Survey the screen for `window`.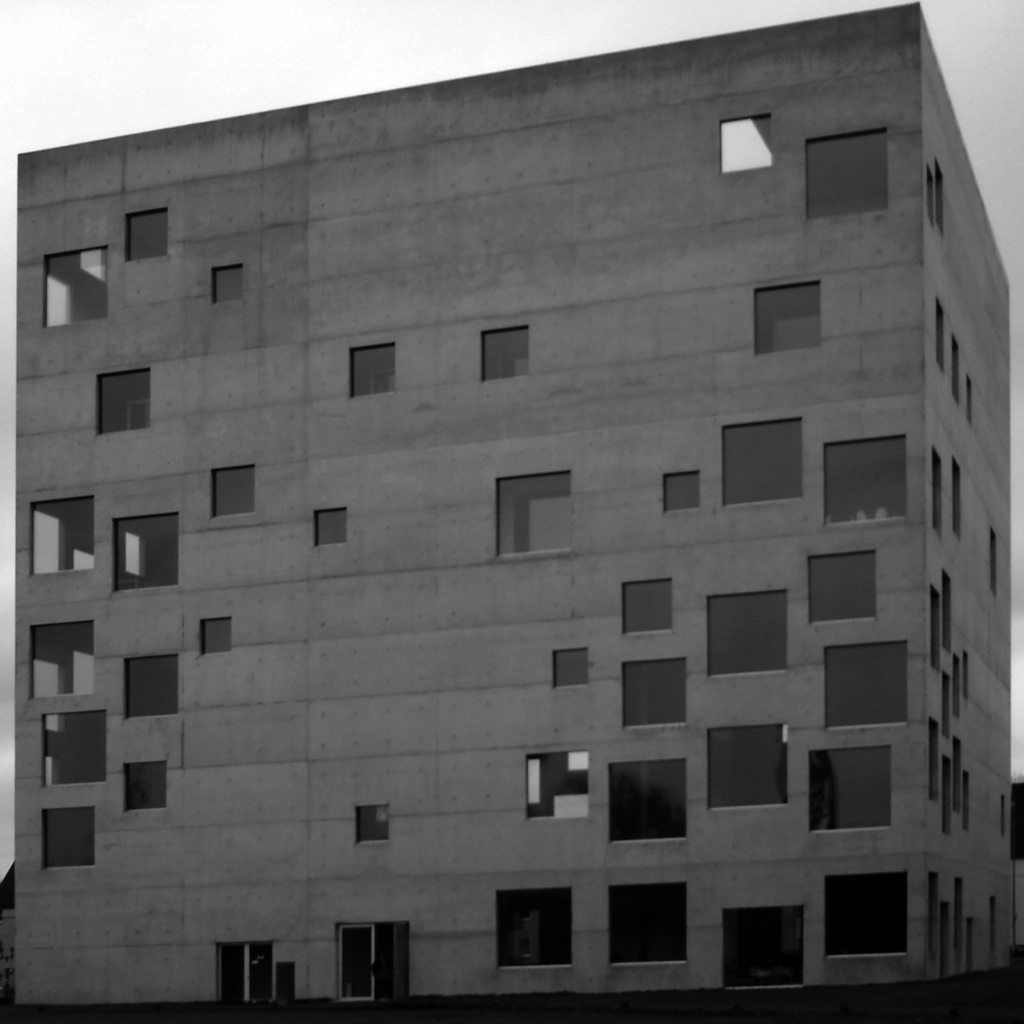
Survey found: [left=968, top=378, right=975, bottom=429].
